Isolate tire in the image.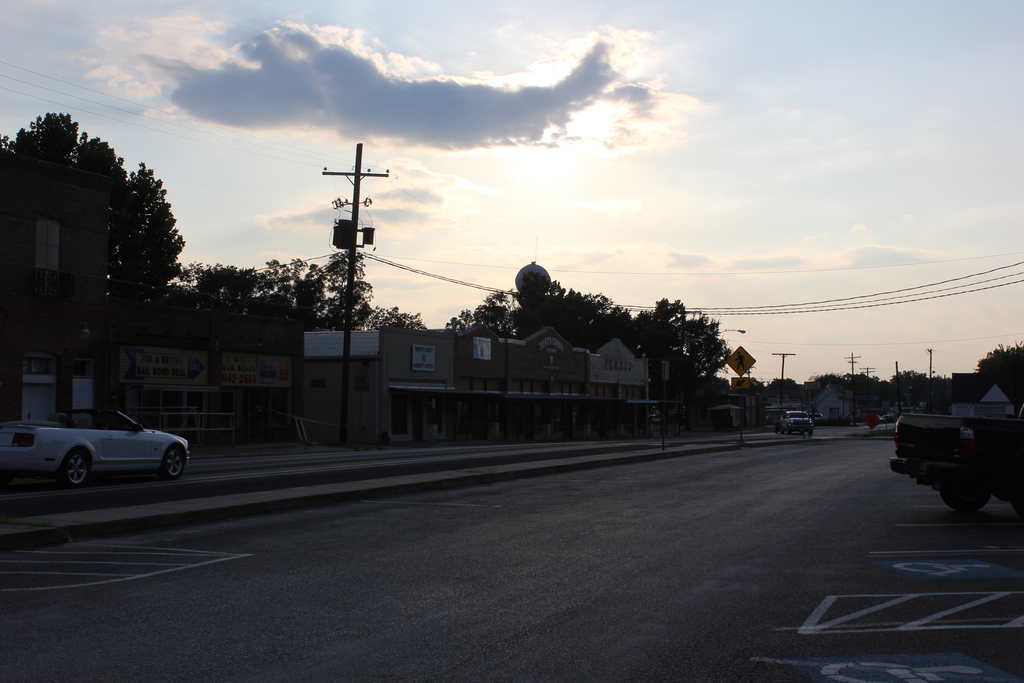
Isolated region: x1=937, y1=451, x2=989, y2=512.
